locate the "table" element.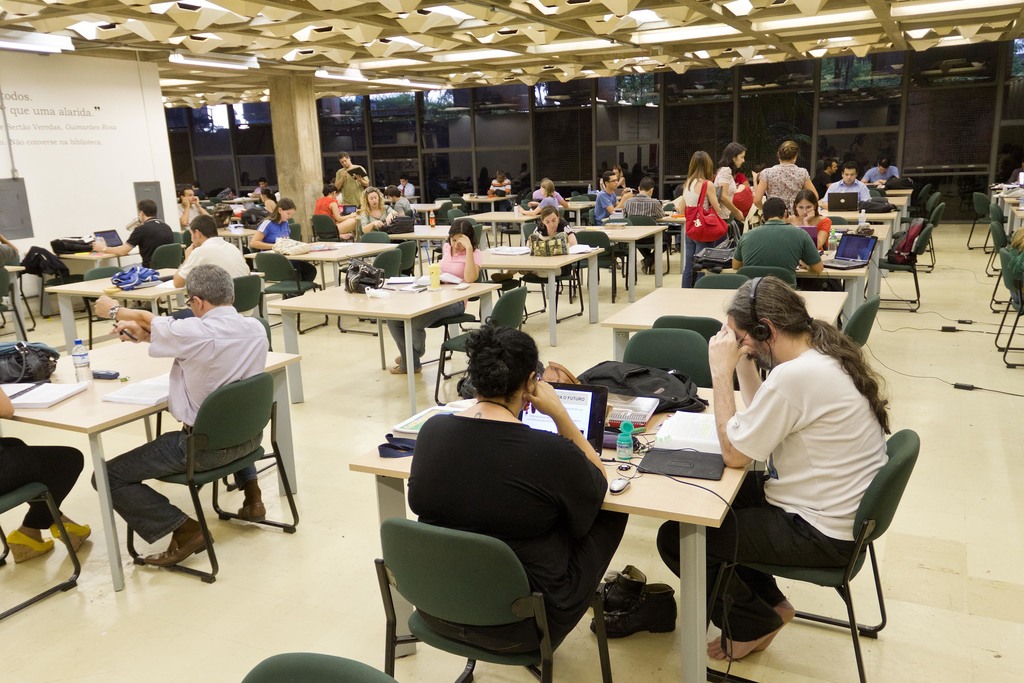
Element bbox: <region>456, 212, 532, 248</region>.
